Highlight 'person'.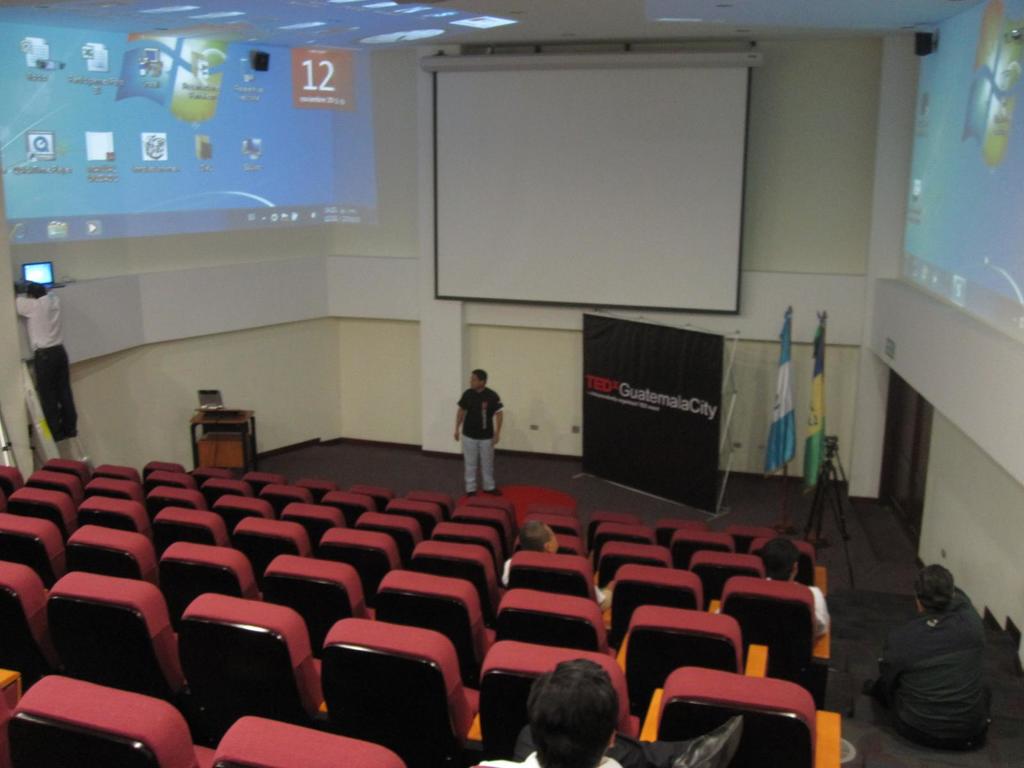
Highlighted region: x1=11, y1=271, x2=80, y2=440.
